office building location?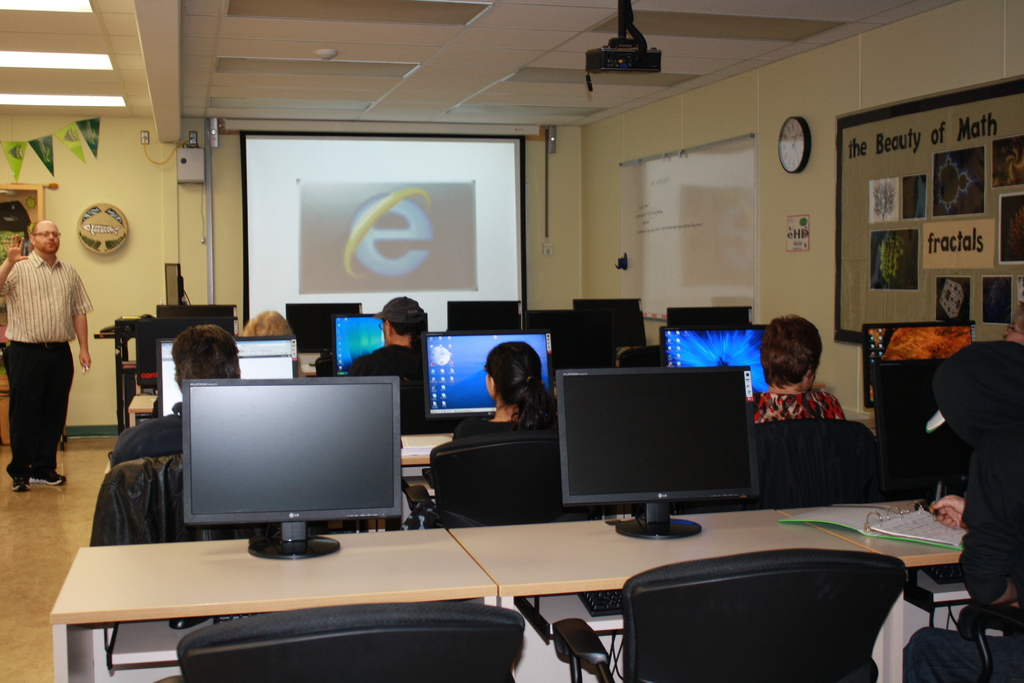
box=[0, 53, 1002, 682]
